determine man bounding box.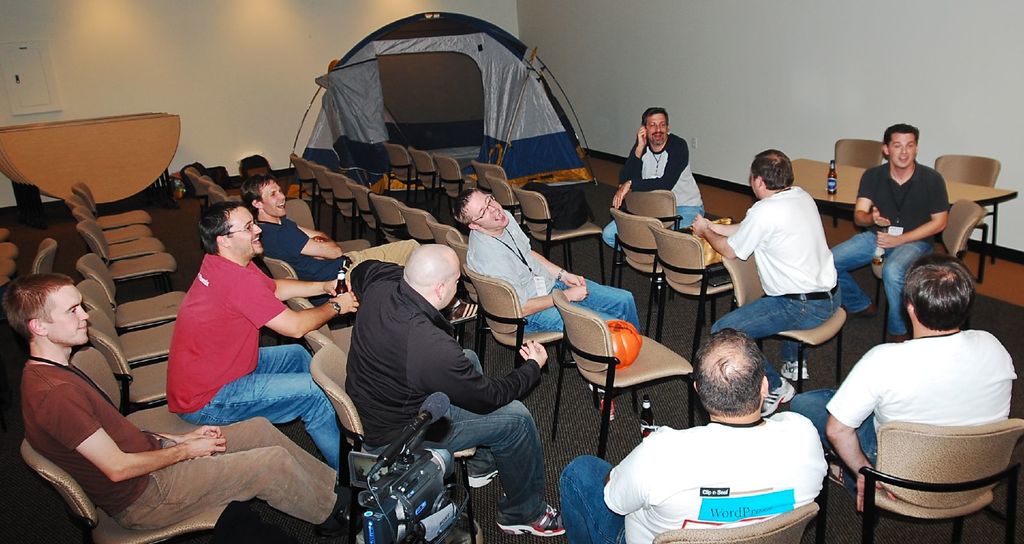
Determined: l=244, t=175, r=417, b=307.
